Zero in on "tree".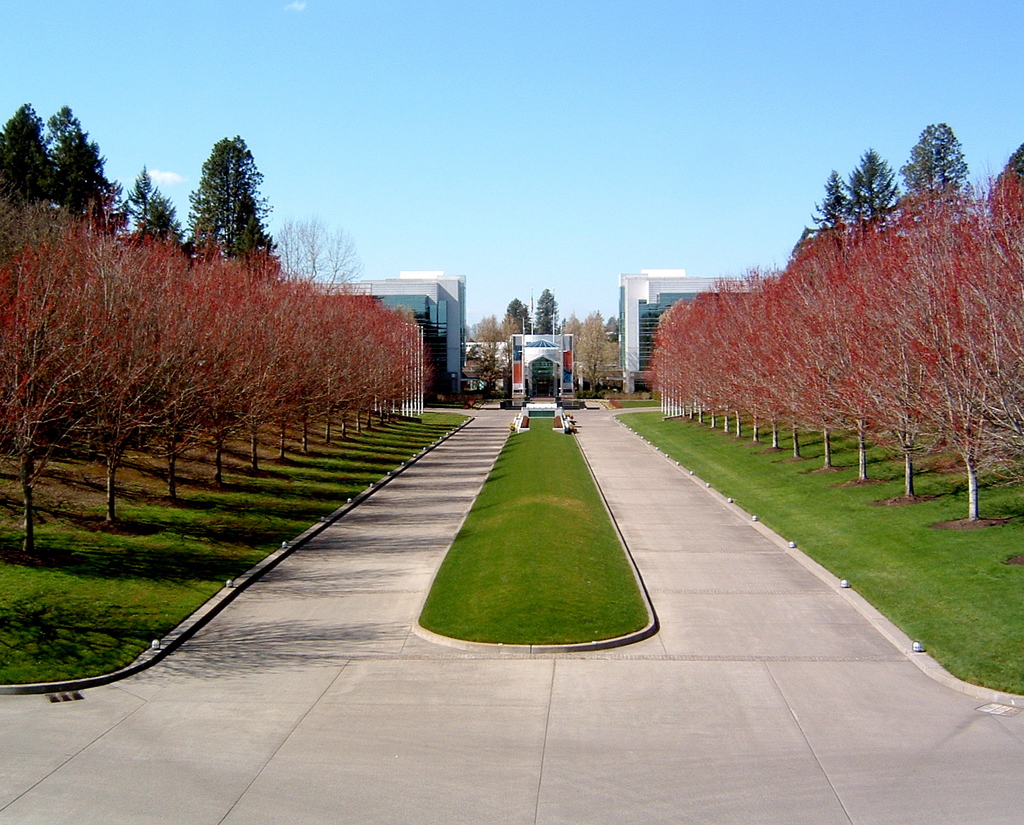
Zeroed in: bbox=(838, 152, 898, 228).
